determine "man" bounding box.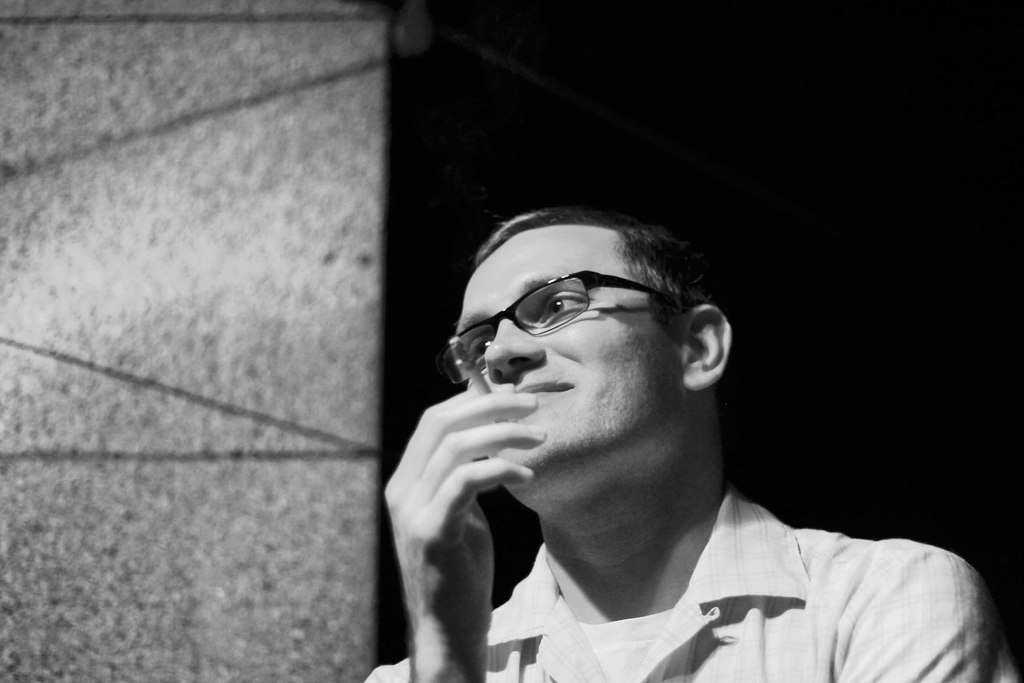
Determined: [left=315, top=184, right=993, bottom=671].
